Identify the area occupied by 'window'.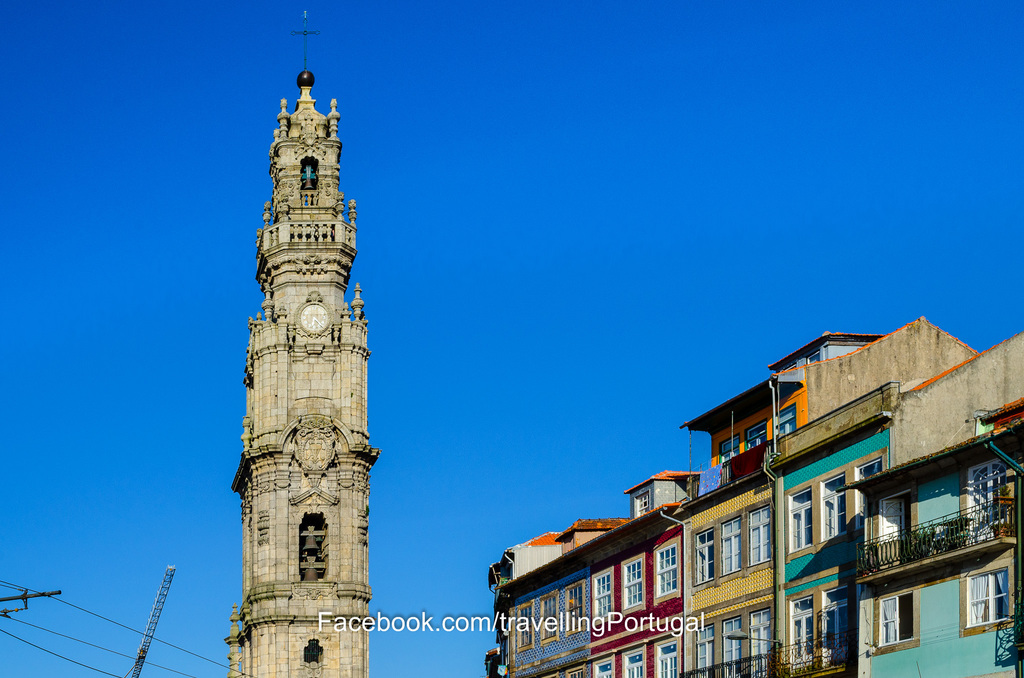
Area: crop(540, 590, 562, 646).
